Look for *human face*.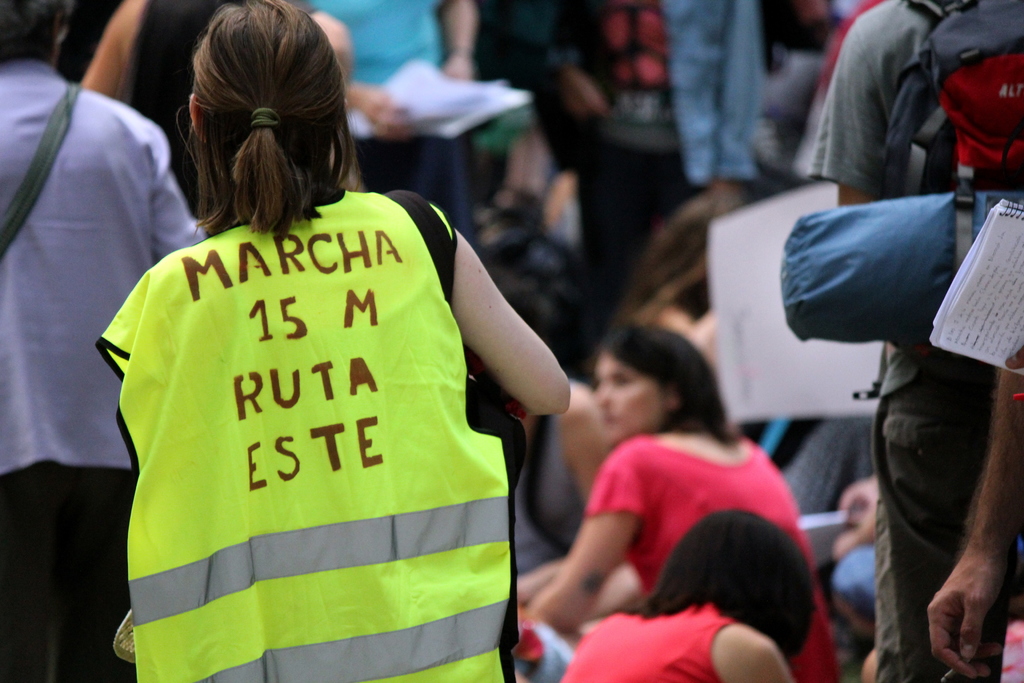
Found: <bbox>593, 351, 666, 450</bbox>.
